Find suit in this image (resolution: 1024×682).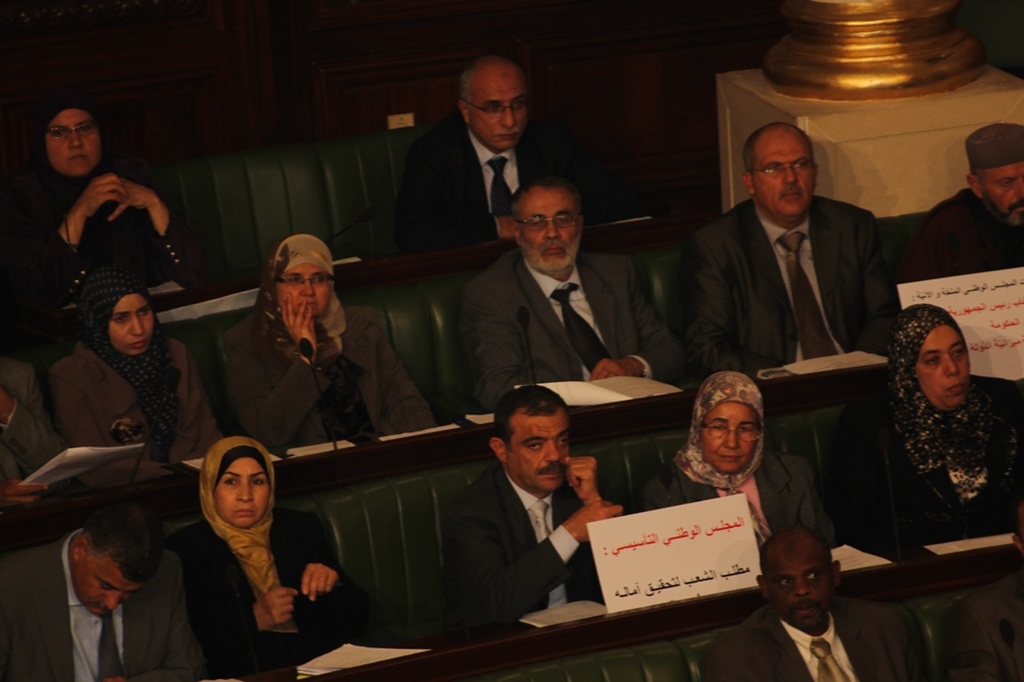
[634,450,832,554].
